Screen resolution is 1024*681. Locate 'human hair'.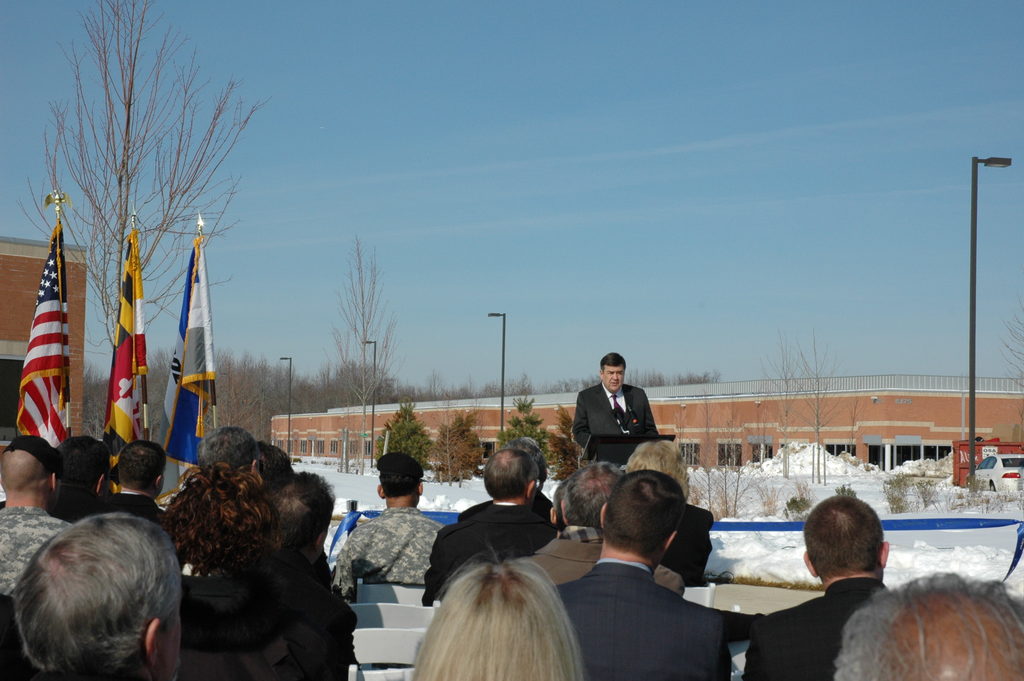
BBox(833, 575, 1023, 680).
